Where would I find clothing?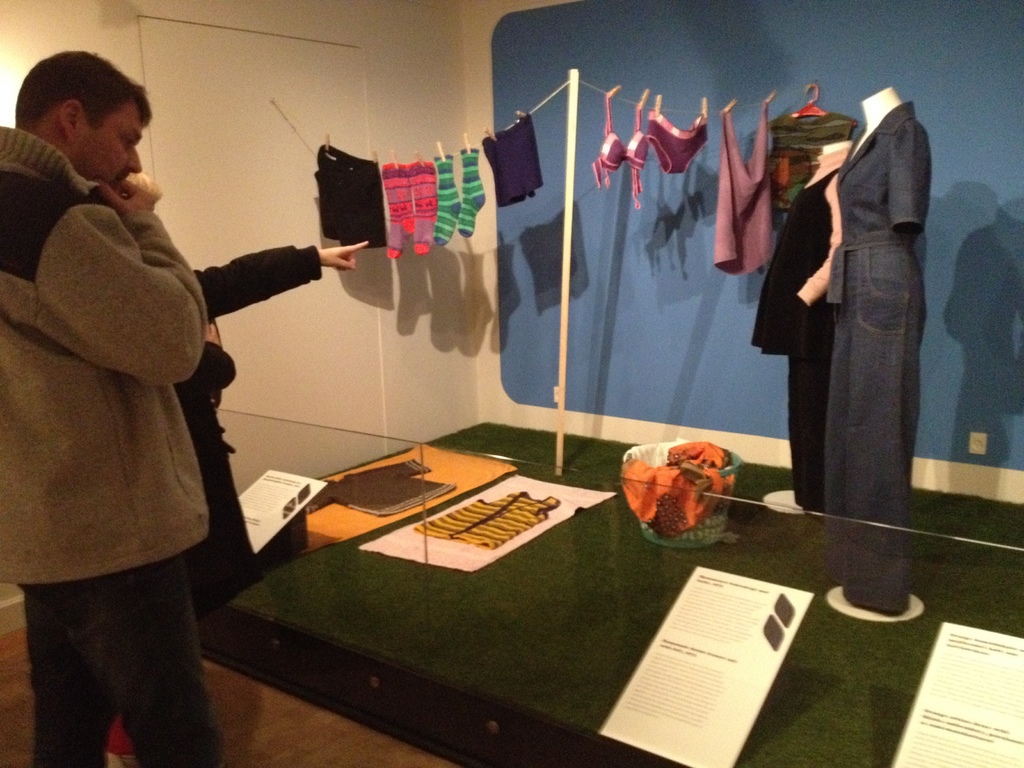
At Rect(479, 113, 541, 212).
